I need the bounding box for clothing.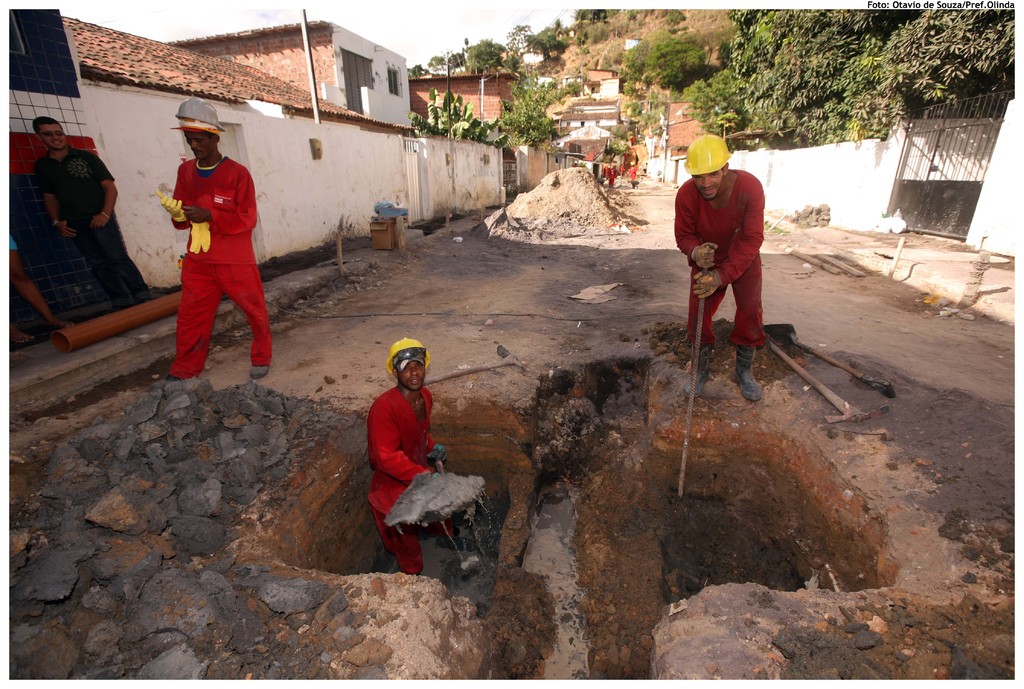
Here it is: {"left": 361, "top": 383, "right": 483, "bottom": 580}.
